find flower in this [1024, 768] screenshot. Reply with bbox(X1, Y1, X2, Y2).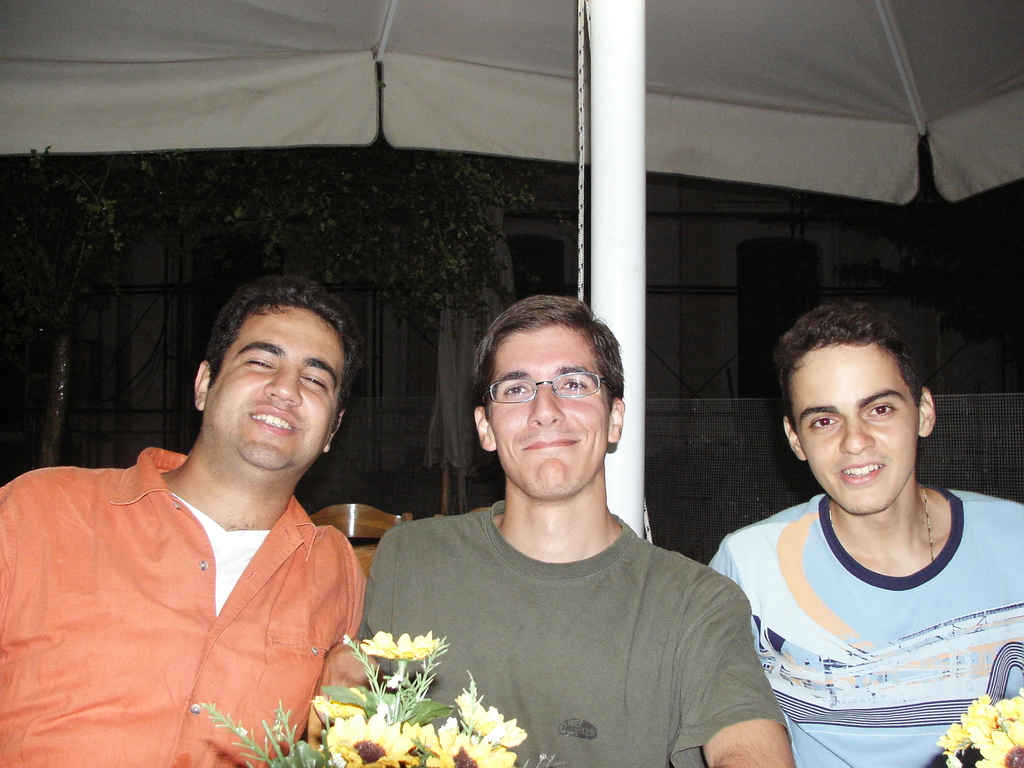
bbox(369, 629, 438, 662).
